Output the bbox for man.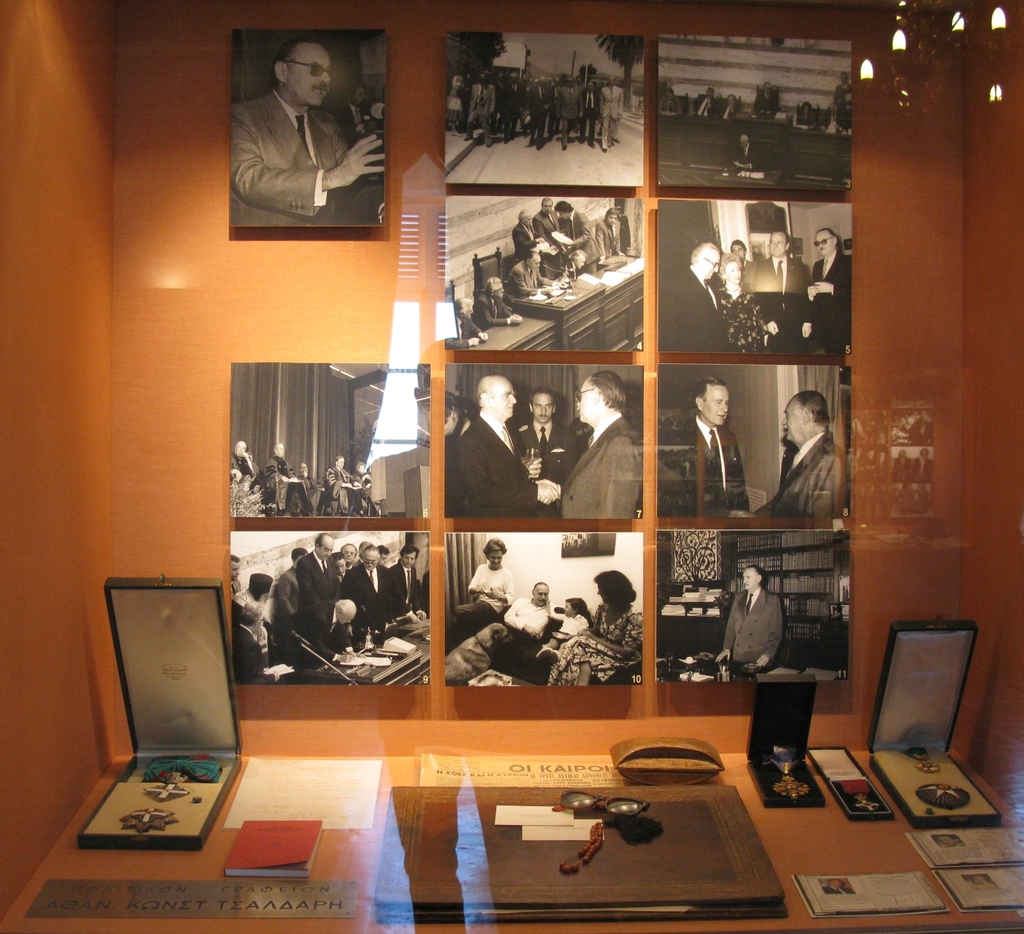
229/438/259/476.
